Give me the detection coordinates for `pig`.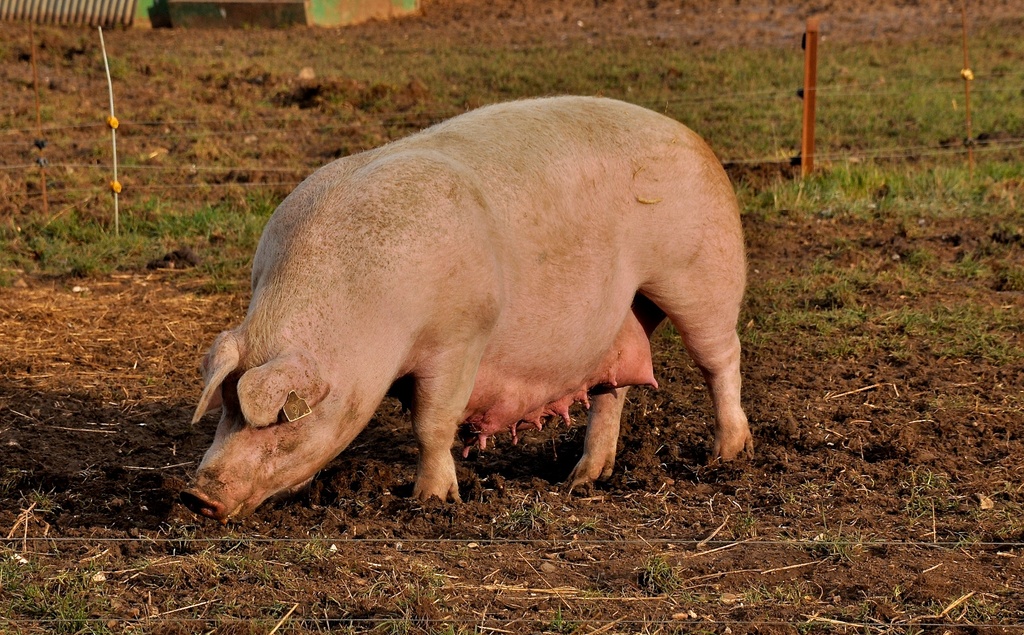
[x1=178, y1=93, x2=760, y2=524].
